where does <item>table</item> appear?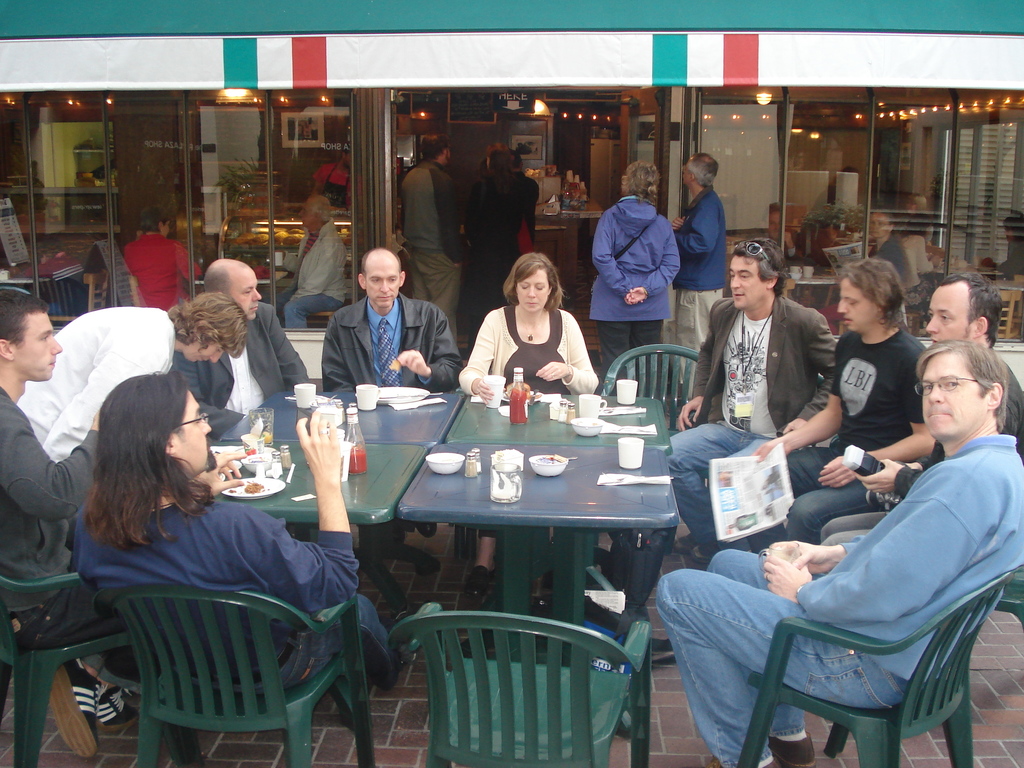
Appears at 213, 440, 426, 523.
